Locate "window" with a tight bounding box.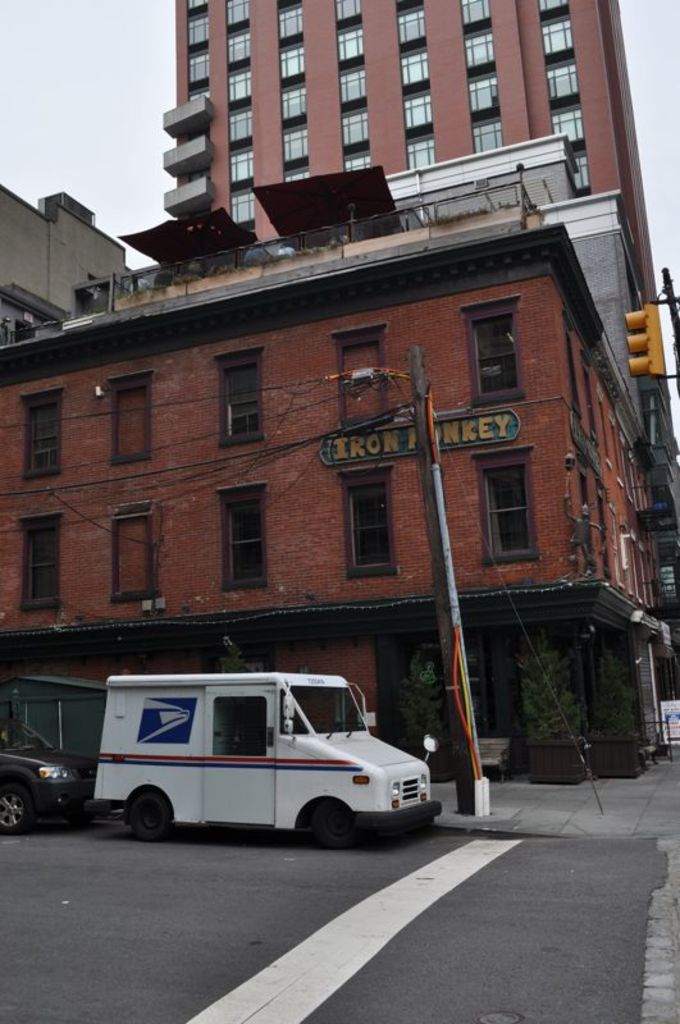
(x1=350, y1=466, x2=400, y2=570).
